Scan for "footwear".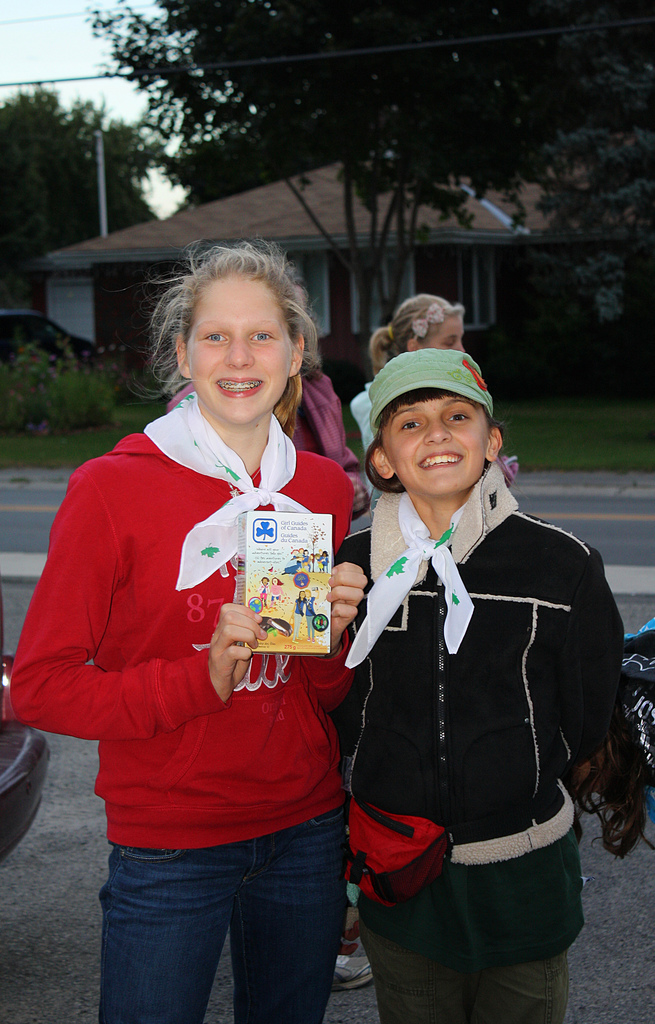
Scan result: {"left": 336, "top": 918, "right": 377, "bottom": 991}.
